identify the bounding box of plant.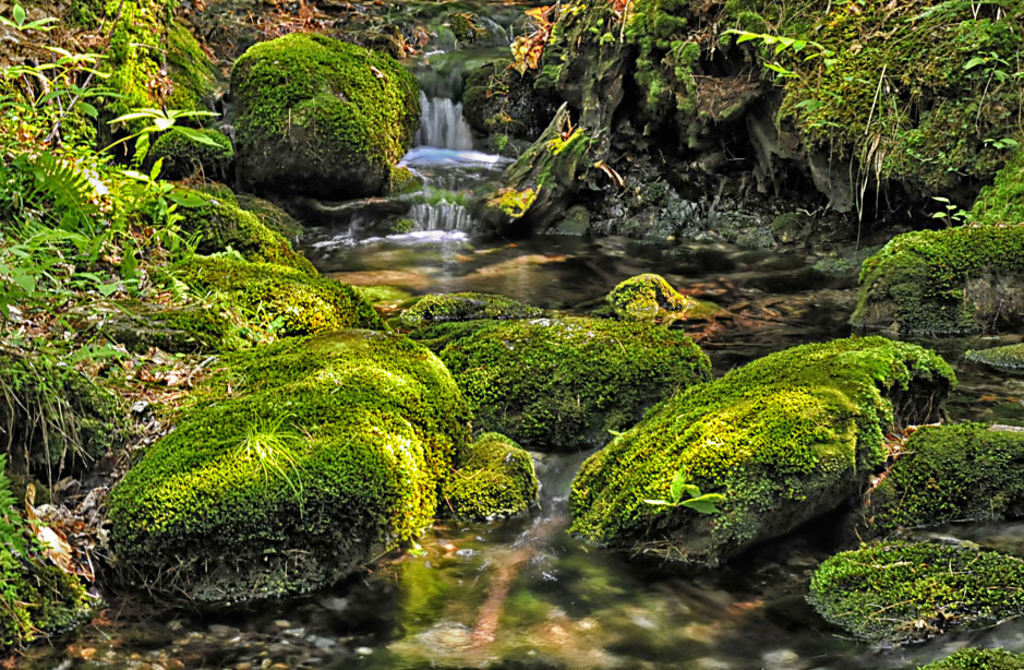
{"left": 0, "top": 124, "right": 104, "bottom": 382}.
